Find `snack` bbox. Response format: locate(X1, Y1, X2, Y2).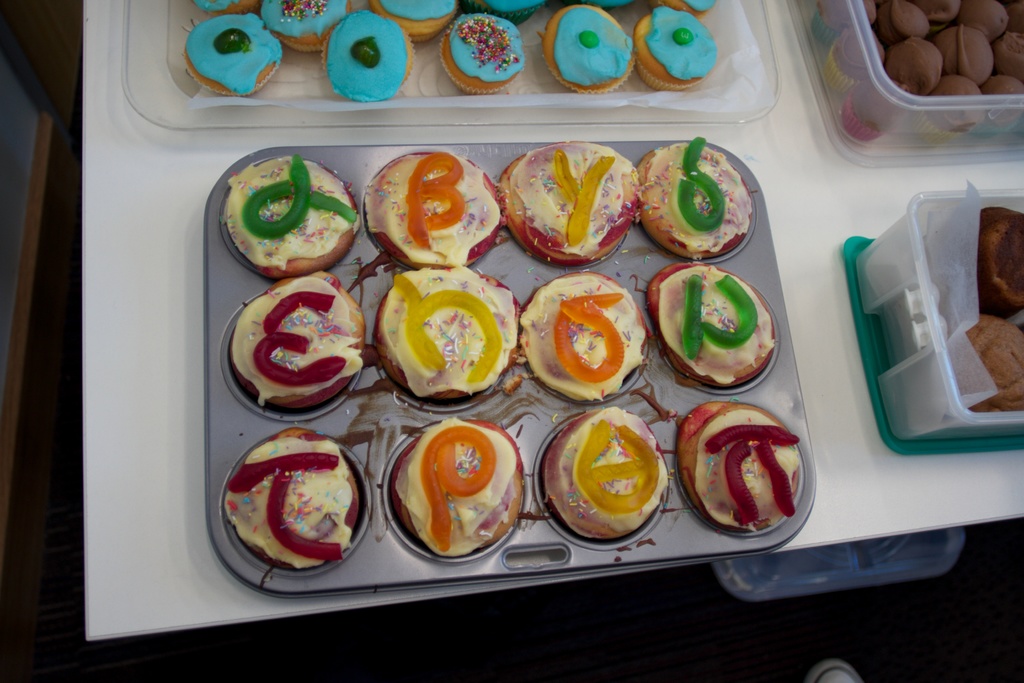
locate(325, 10, 413, 101).
